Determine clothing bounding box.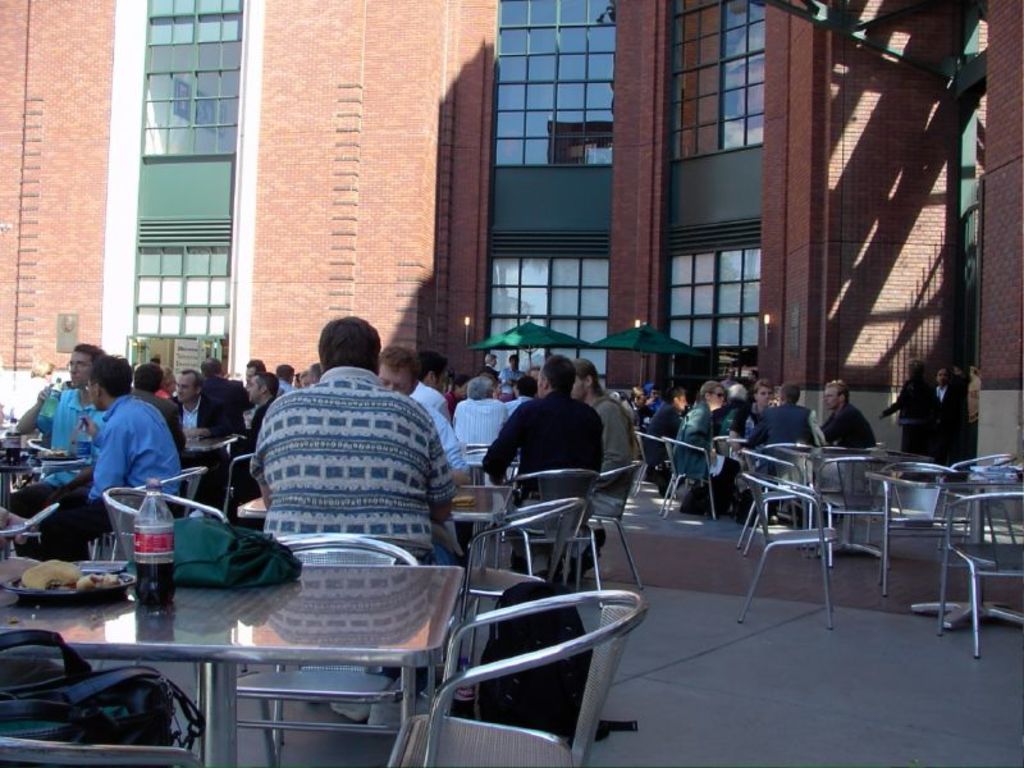
Determined: {"x1": 407, "y1": 379, "x2": 451, "y2": 404}.
